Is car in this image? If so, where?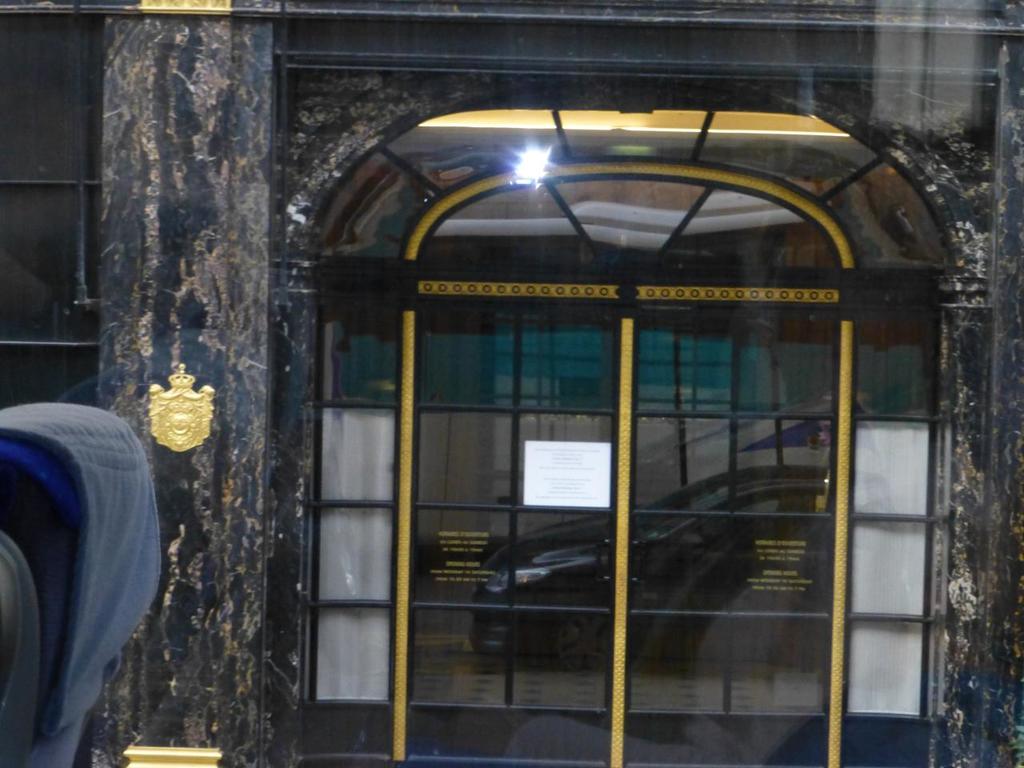
Yes, at 468, 466, 824, 674.
